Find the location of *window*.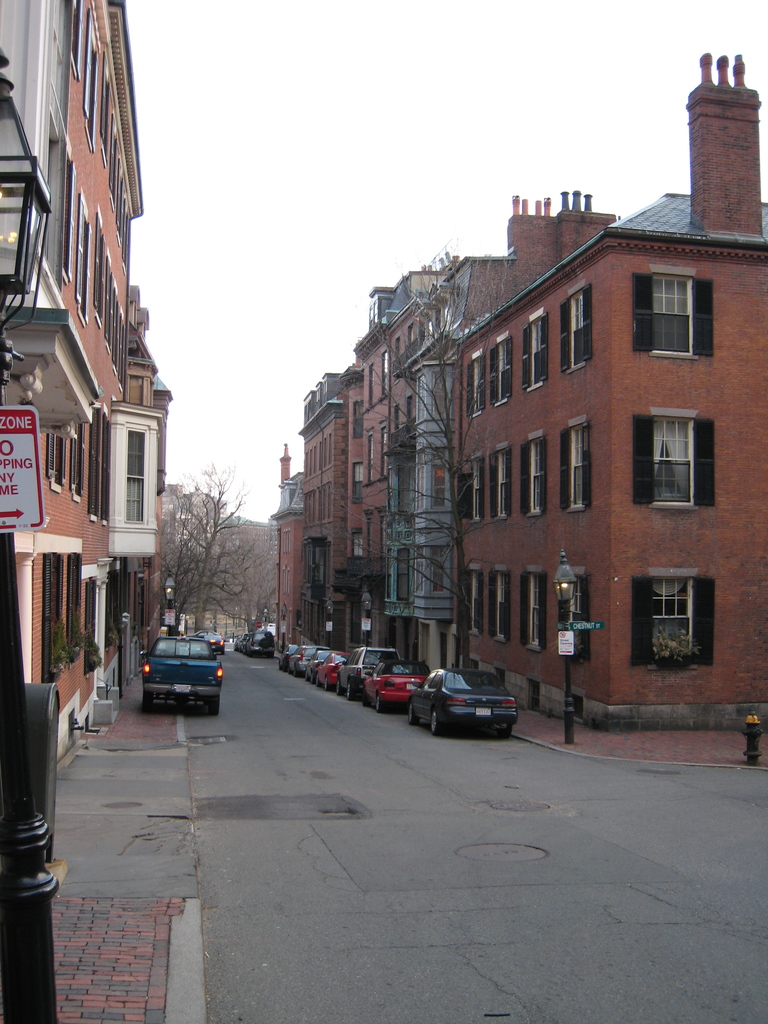
Location: {"x1": 496, "y1": 447, "x2": 508, "y2": 513}.
